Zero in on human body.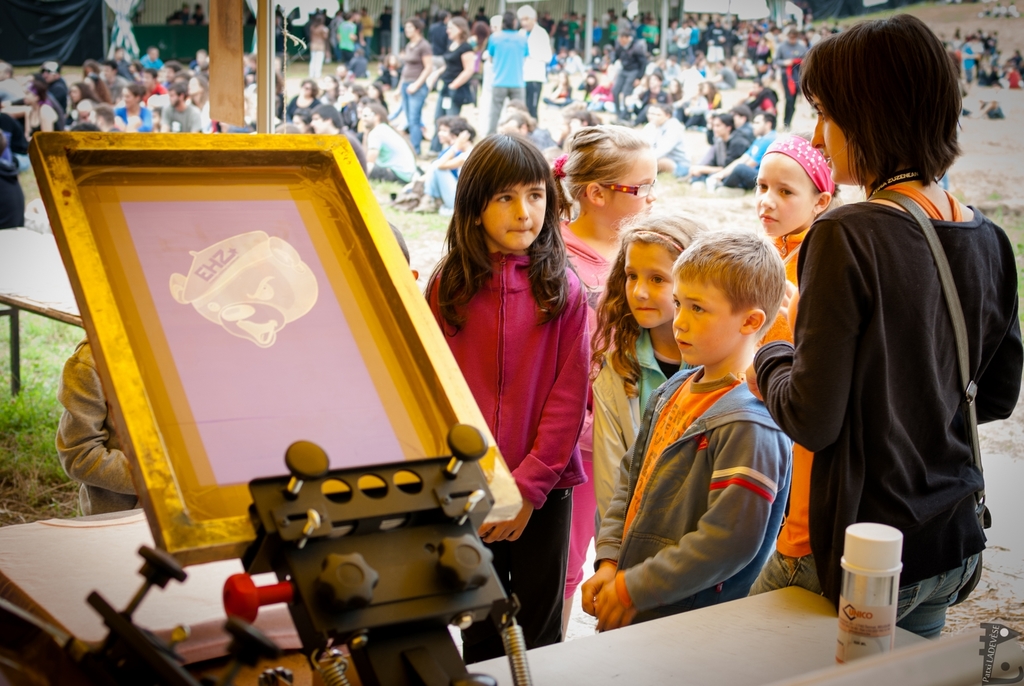
Zeroed in: <bbox>588, 216, 705, 519</bbox>.
